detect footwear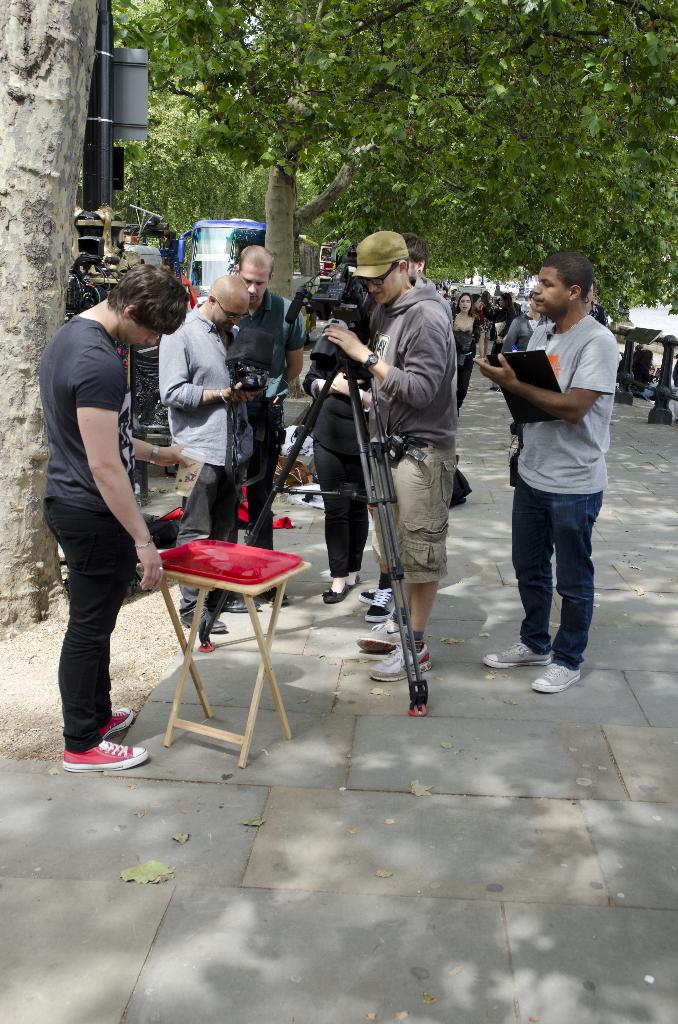
356/614/403/653
